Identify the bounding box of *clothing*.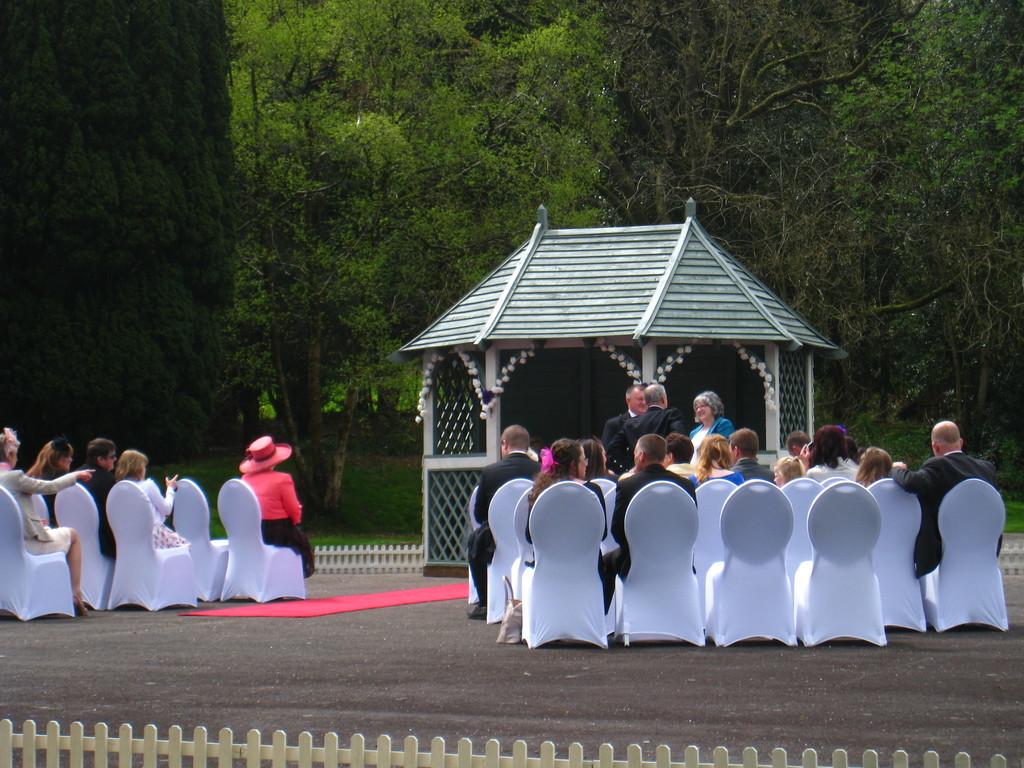
bbox=[38, 470, 69, 532].
